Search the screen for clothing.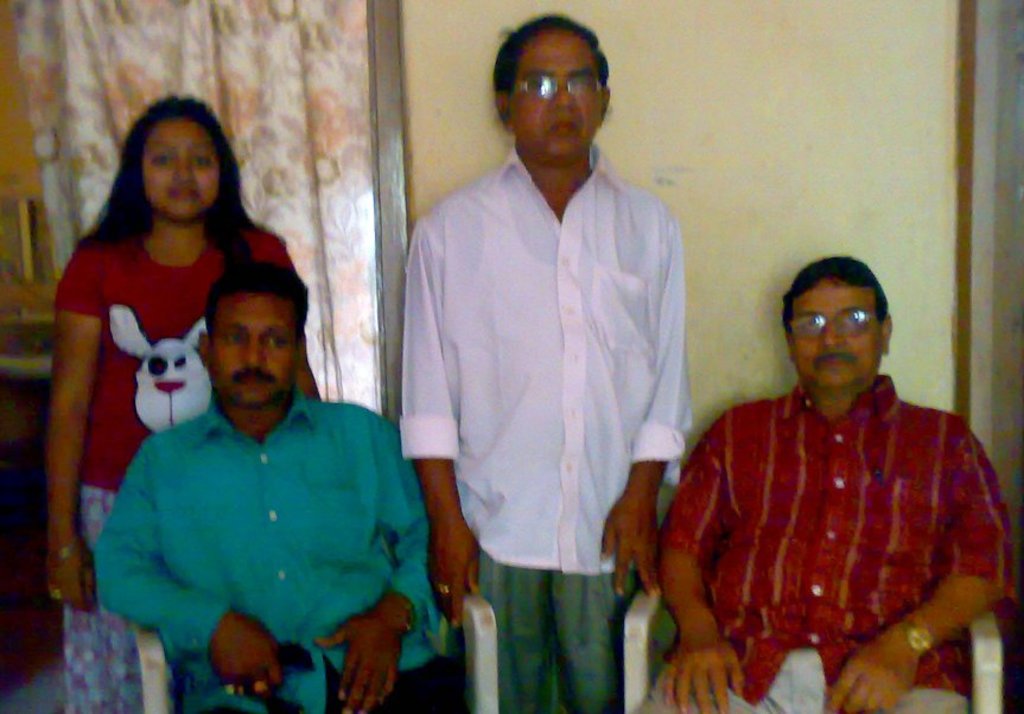
Found at [638, 377, 1012, 713].
